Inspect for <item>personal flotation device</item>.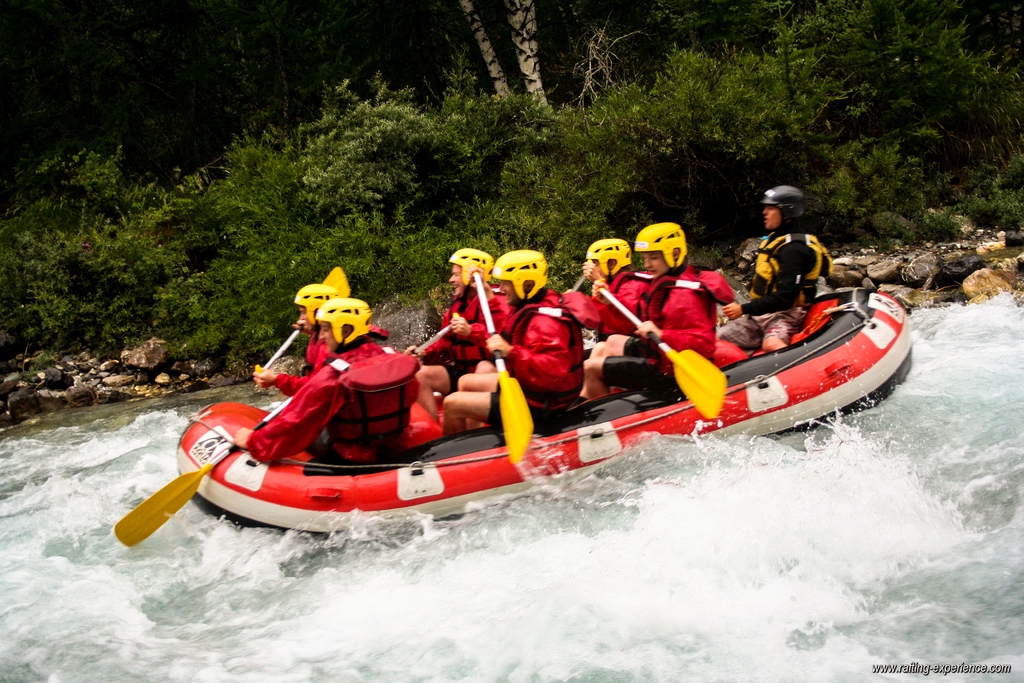
Inspection: BBox(558, 269, 648, 344).
